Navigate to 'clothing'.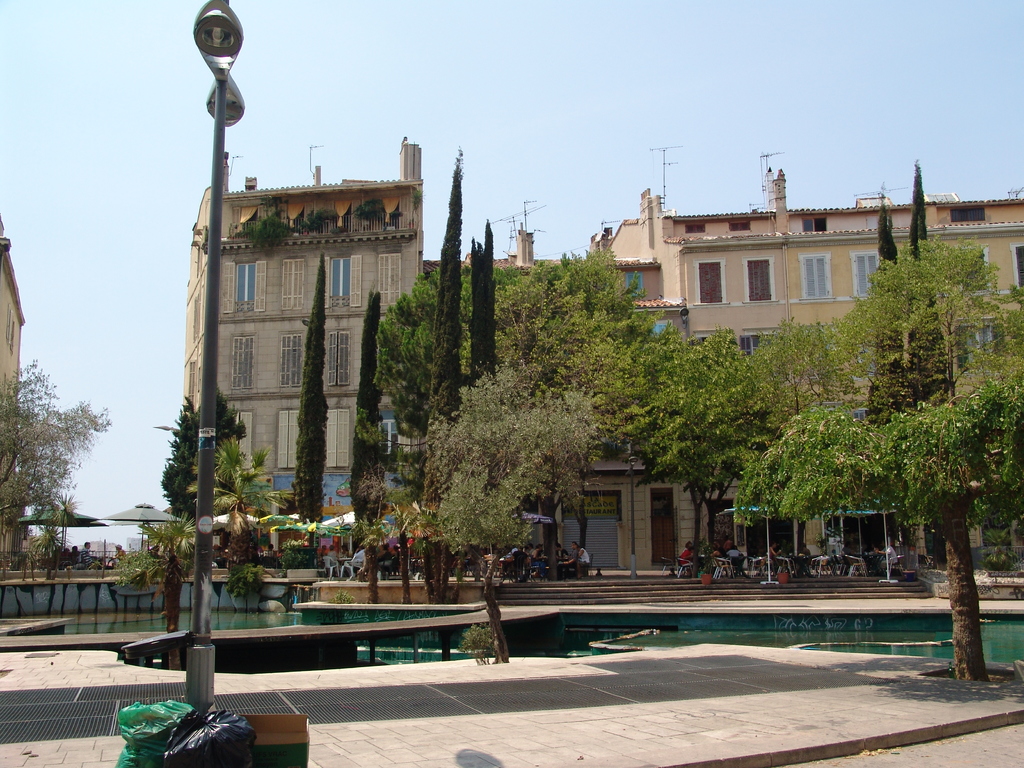
Navigation target: 766,549,782,576.
